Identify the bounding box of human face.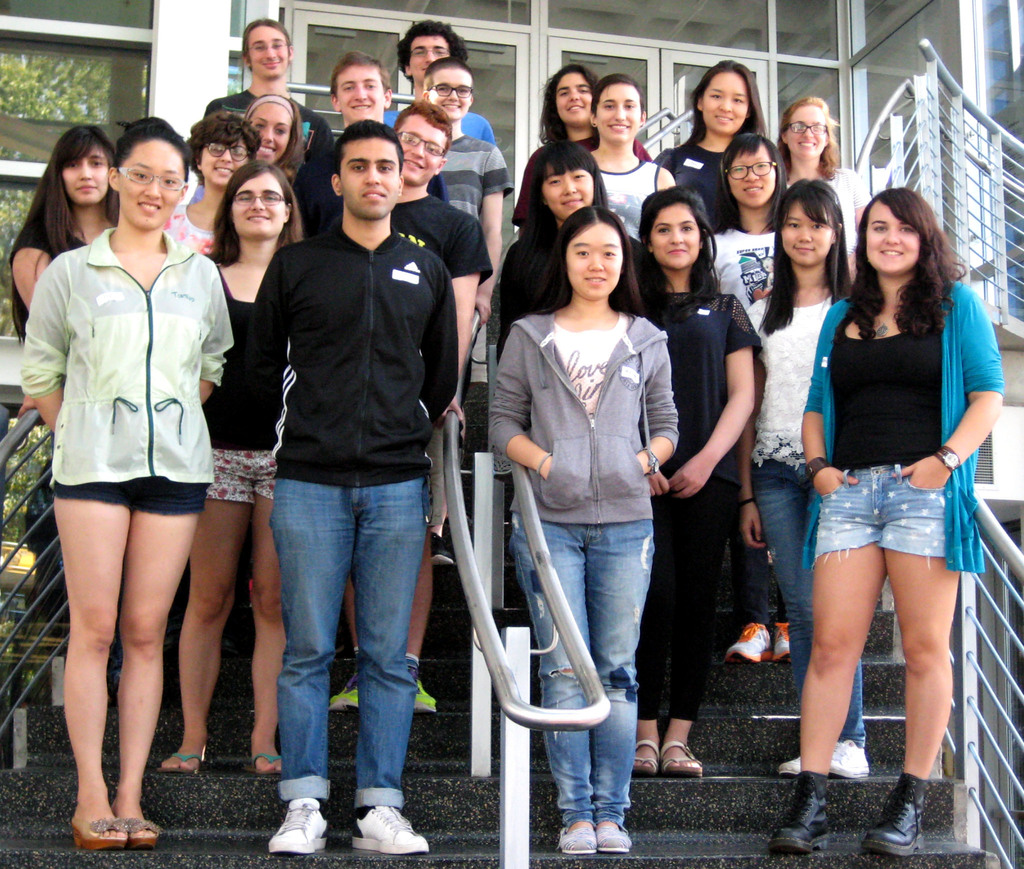
[783,101,824,154].
